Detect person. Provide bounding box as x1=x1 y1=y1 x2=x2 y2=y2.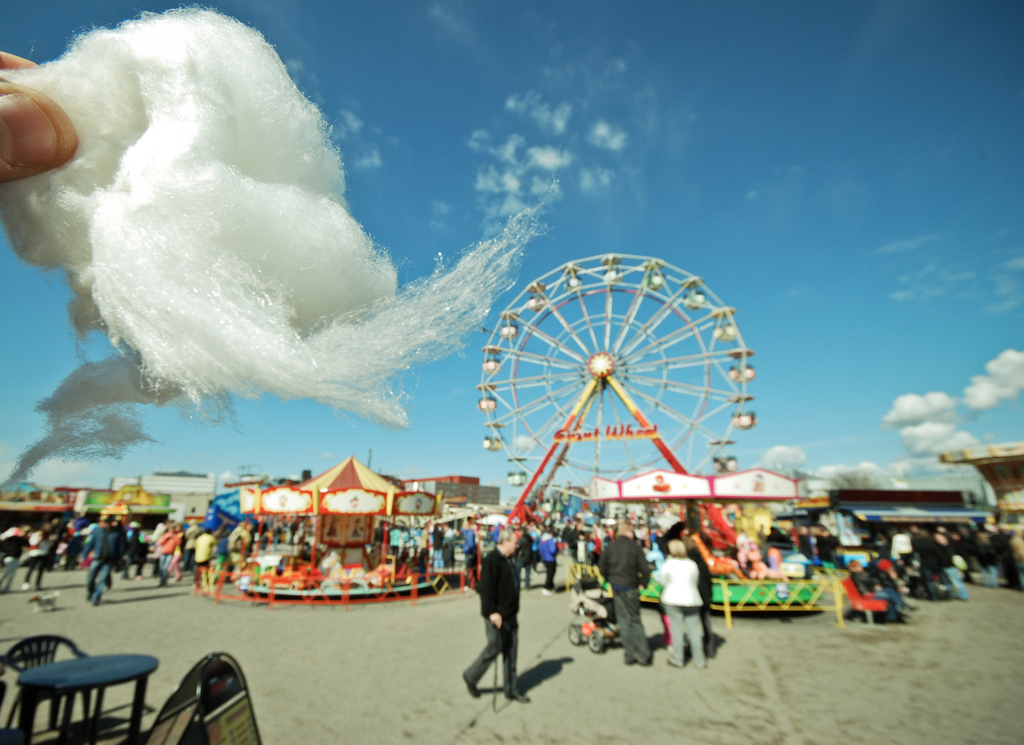
x1=0 y1=49 x2=78 y2=189.
